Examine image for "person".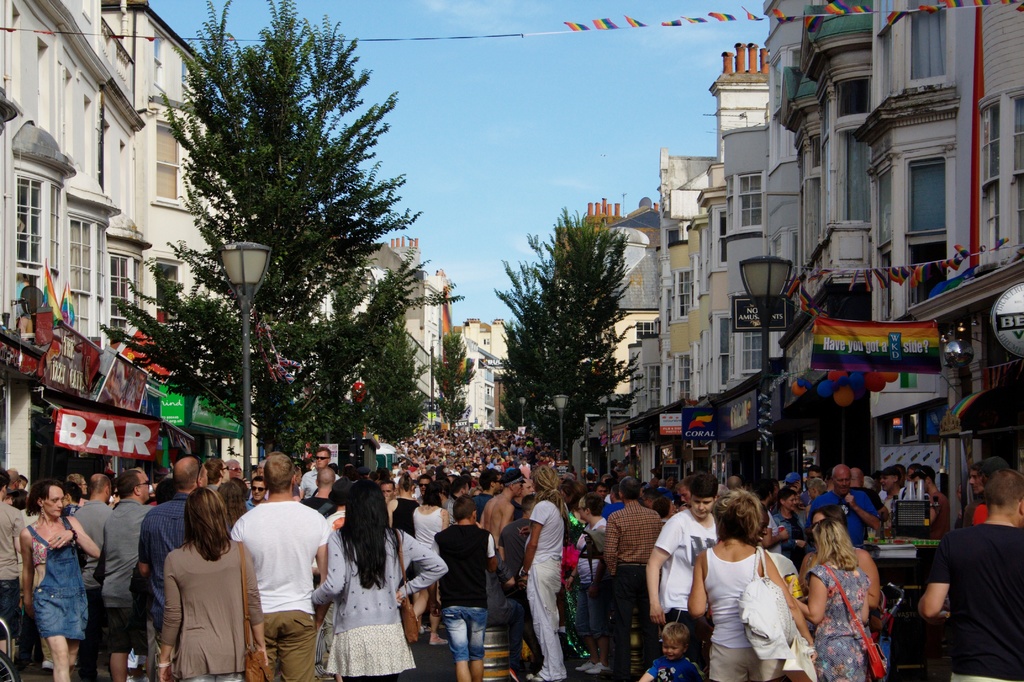
Examination result: region(12, 474, 92, 673).
